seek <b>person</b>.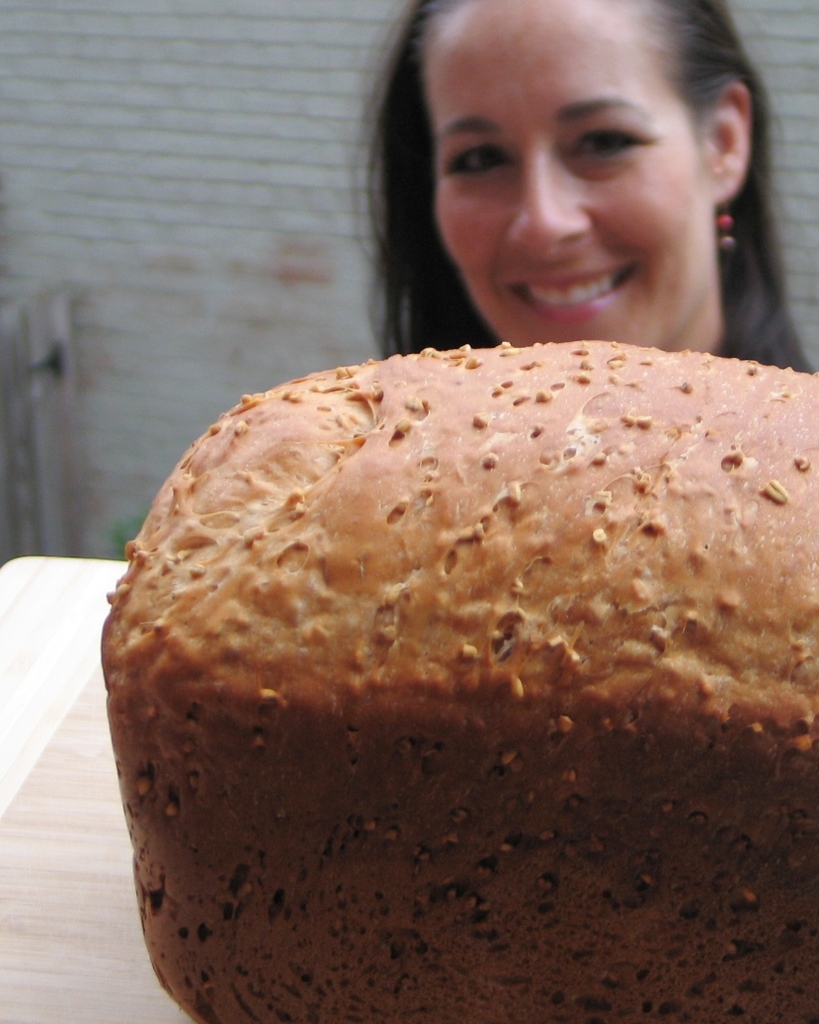
{"left": 355, "top": 0, "right": 818, "bottom": 372}.
